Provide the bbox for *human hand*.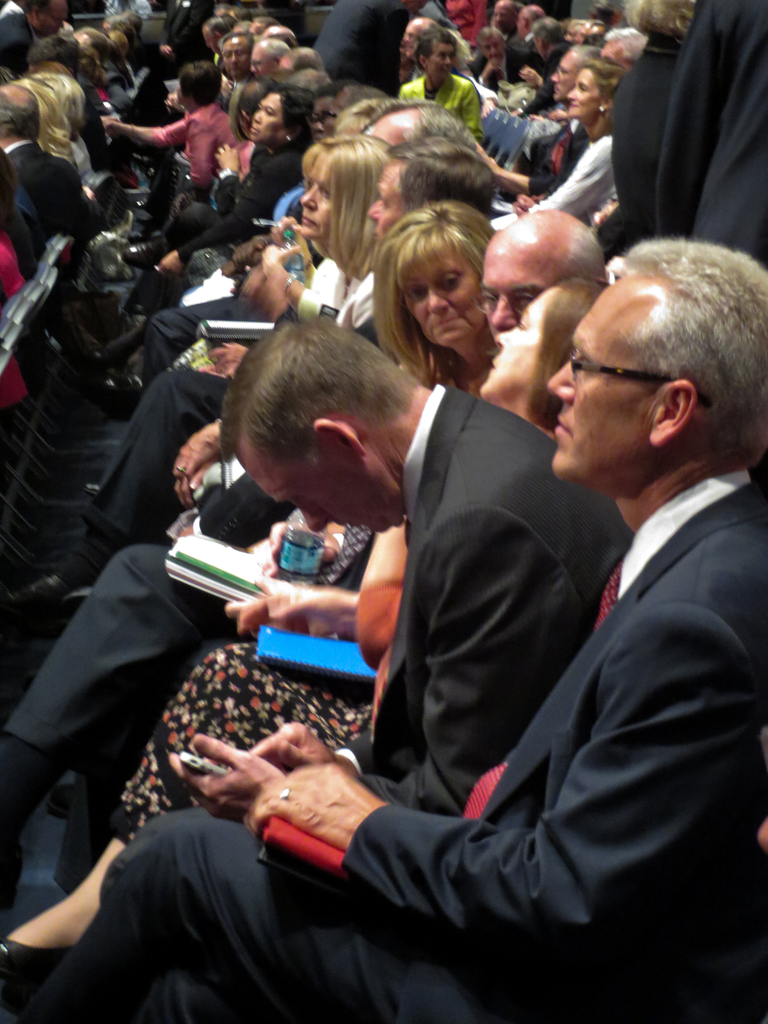
locate(214, 145, 241, 173).
